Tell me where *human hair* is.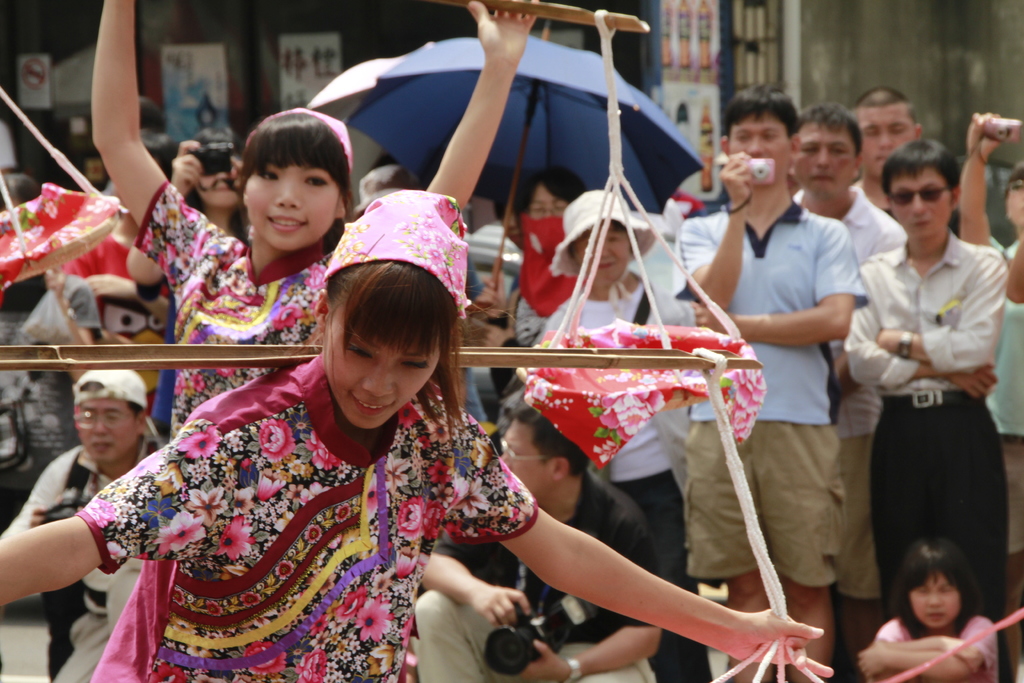
*human hair* is at l=518, t=161, r=589, b=211.
